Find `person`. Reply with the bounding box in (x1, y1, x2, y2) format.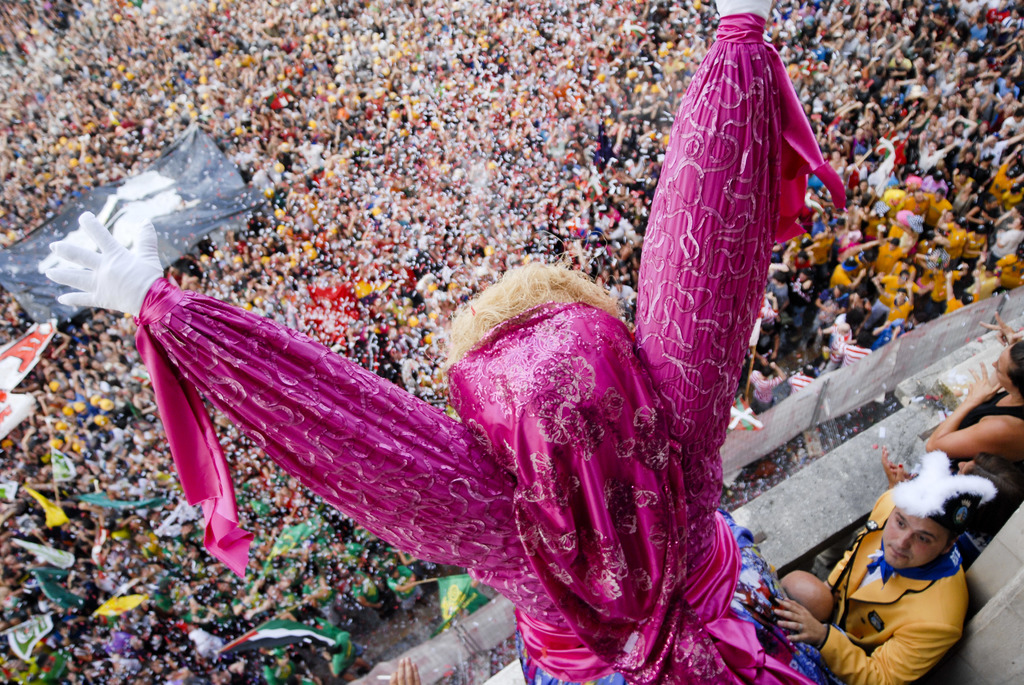
(918, 308, 1023, 476).
